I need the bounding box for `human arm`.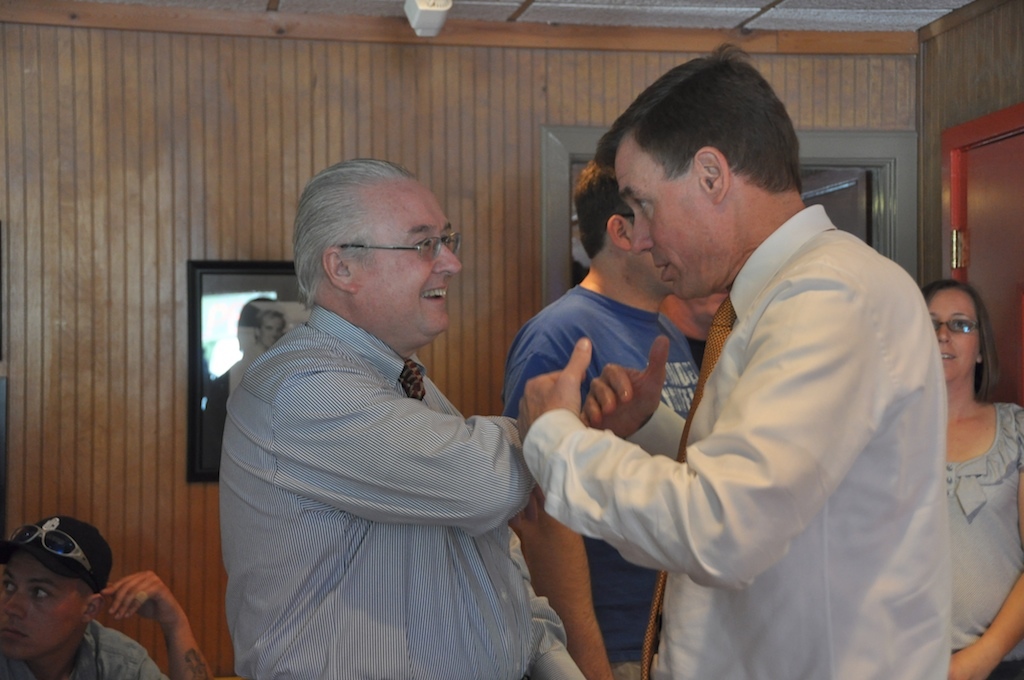
Here it is: <region>514, 264, 885, 593</region>.
